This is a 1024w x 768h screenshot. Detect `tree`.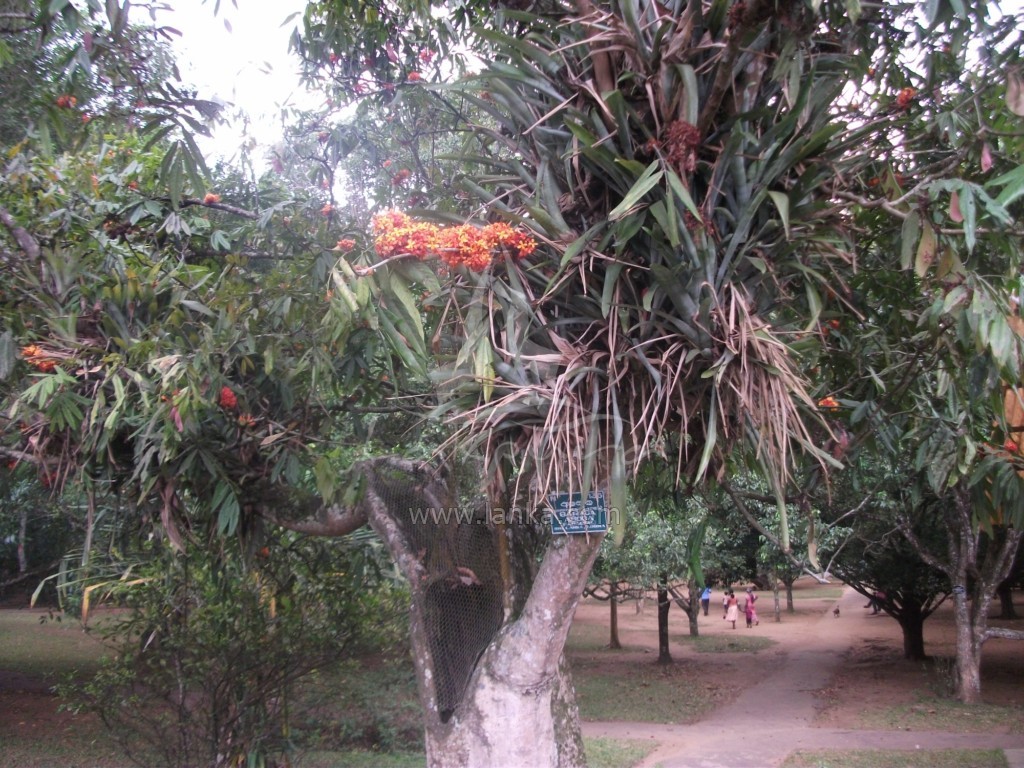
crop(753, 502, 783, 626).
